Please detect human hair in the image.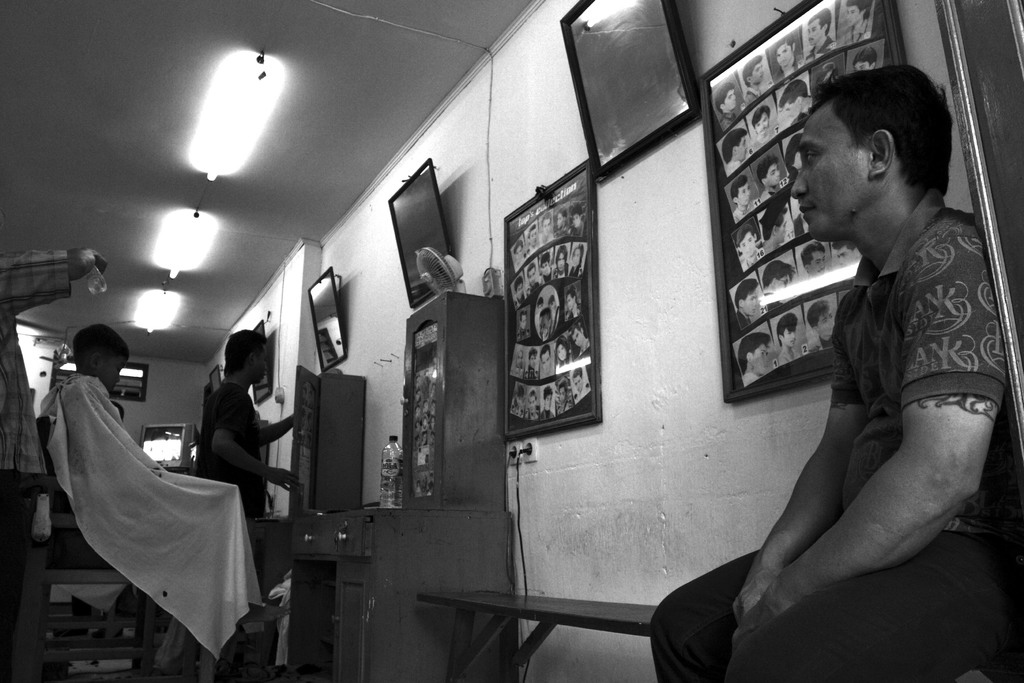
(x1=806, y1=12, x2=830, y2=37).
